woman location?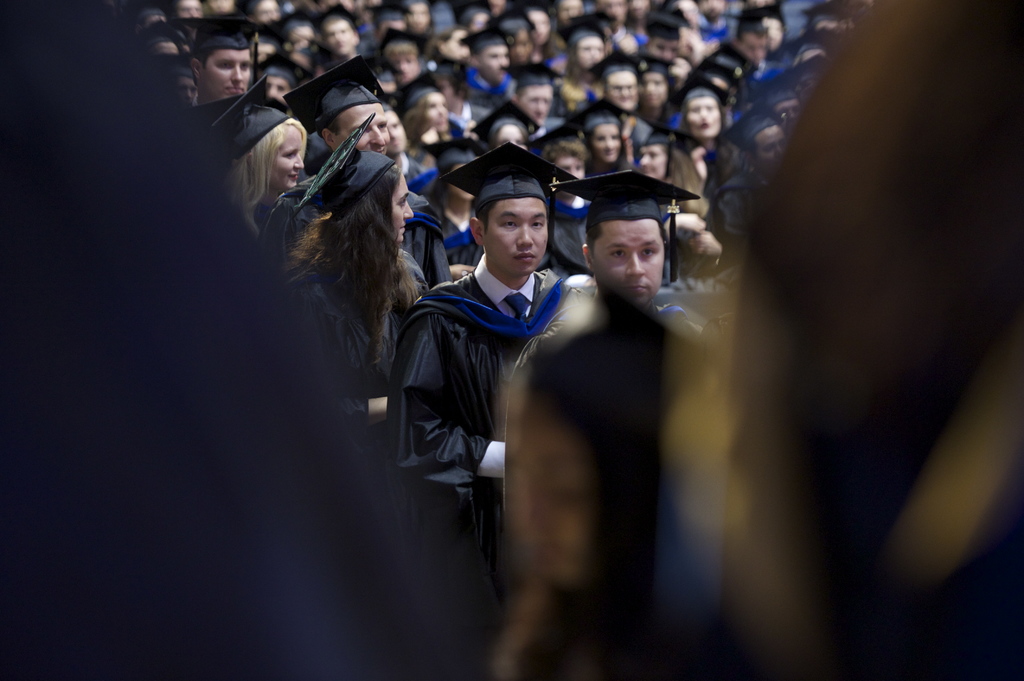
399, 67, 469, 153
